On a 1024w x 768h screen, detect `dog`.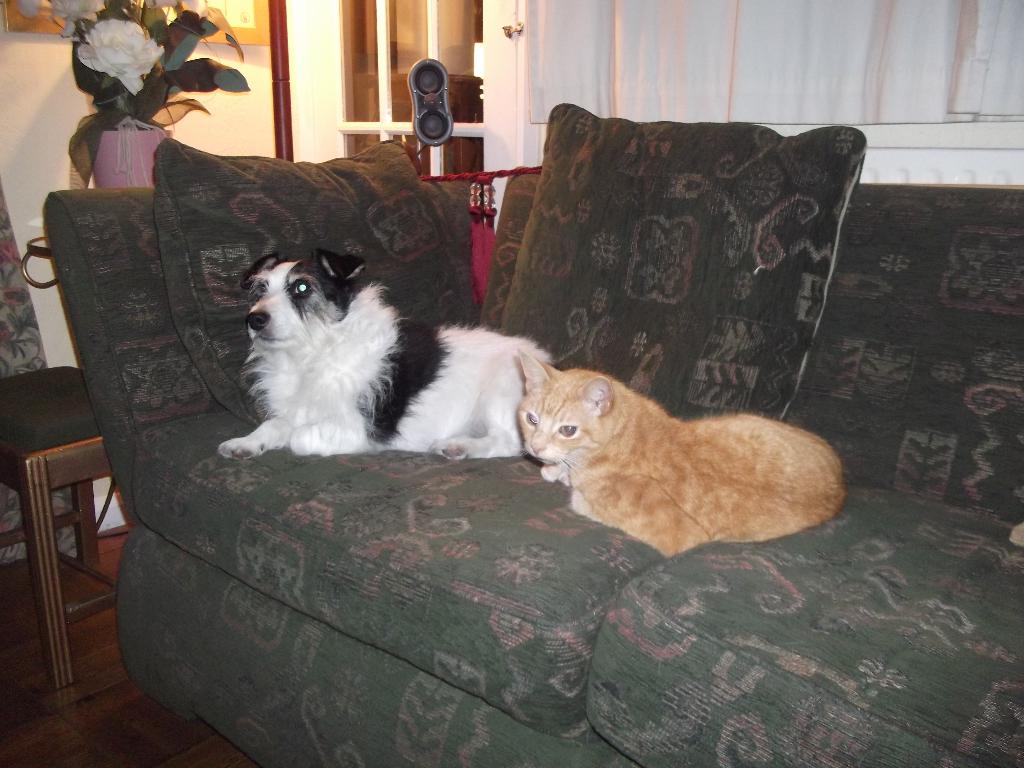
218, 246, 554, 463.
